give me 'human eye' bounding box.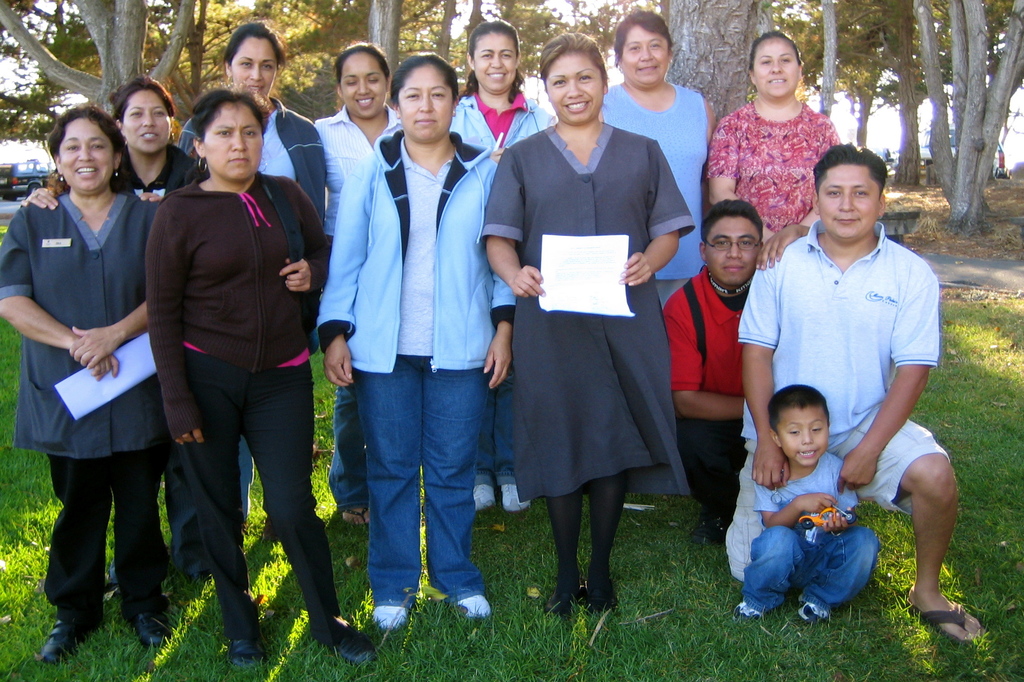
Rect(778, 52, 788, 66).
